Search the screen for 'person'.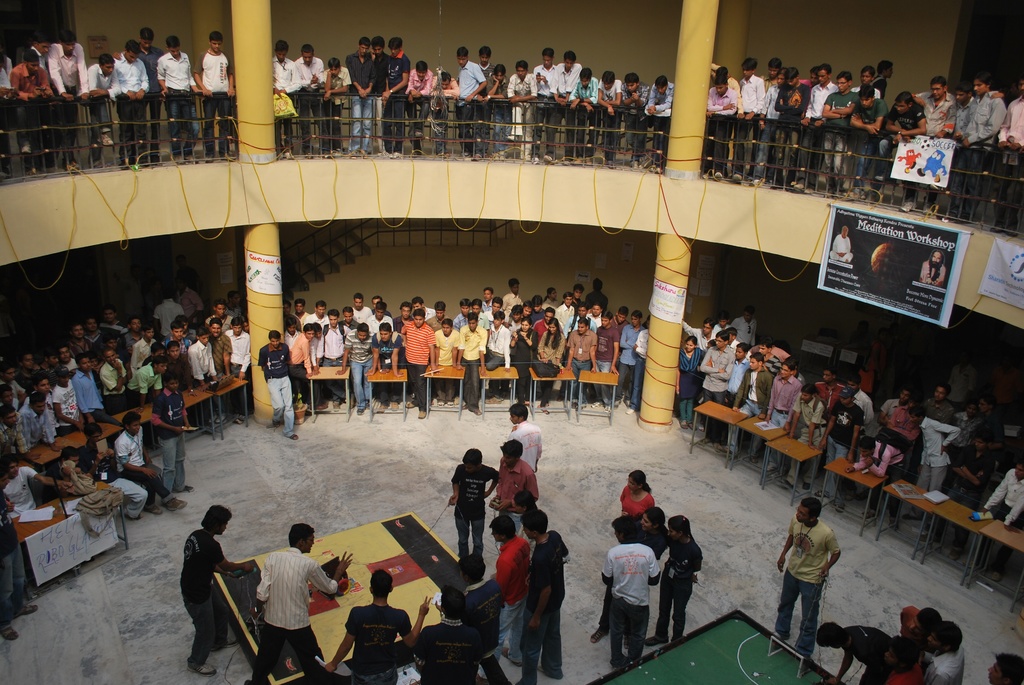
Found at 108,338,125,357.
